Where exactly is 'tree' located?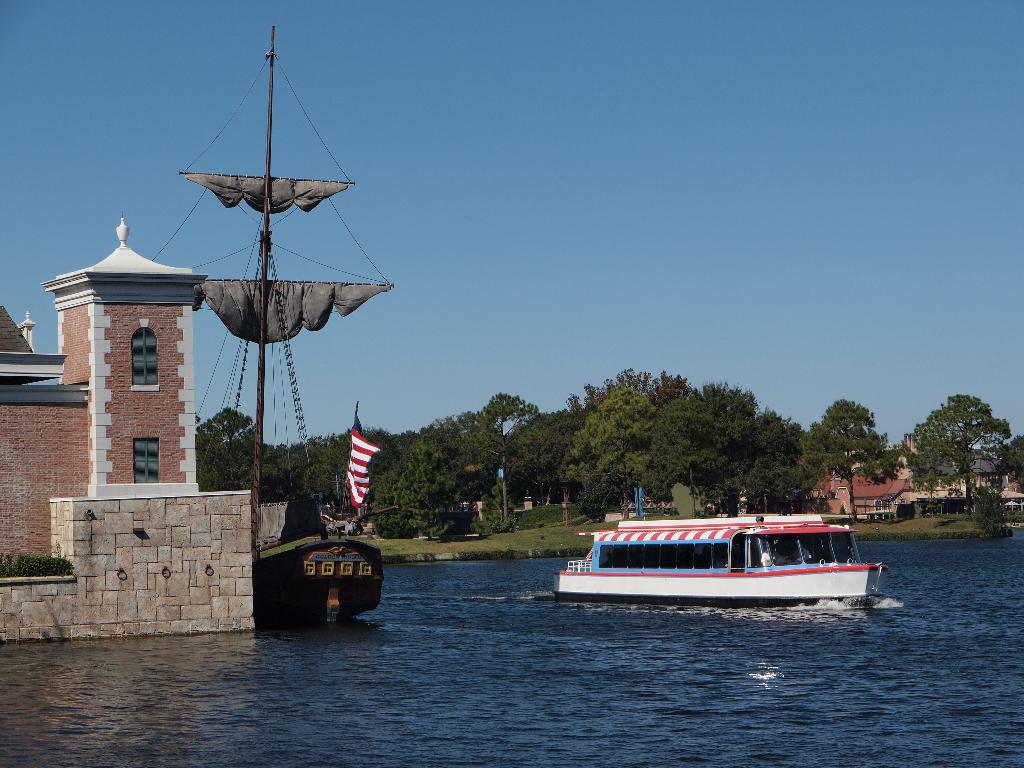
Its bounding box is <bbox>192, 405, 262, 491</bbox>.
